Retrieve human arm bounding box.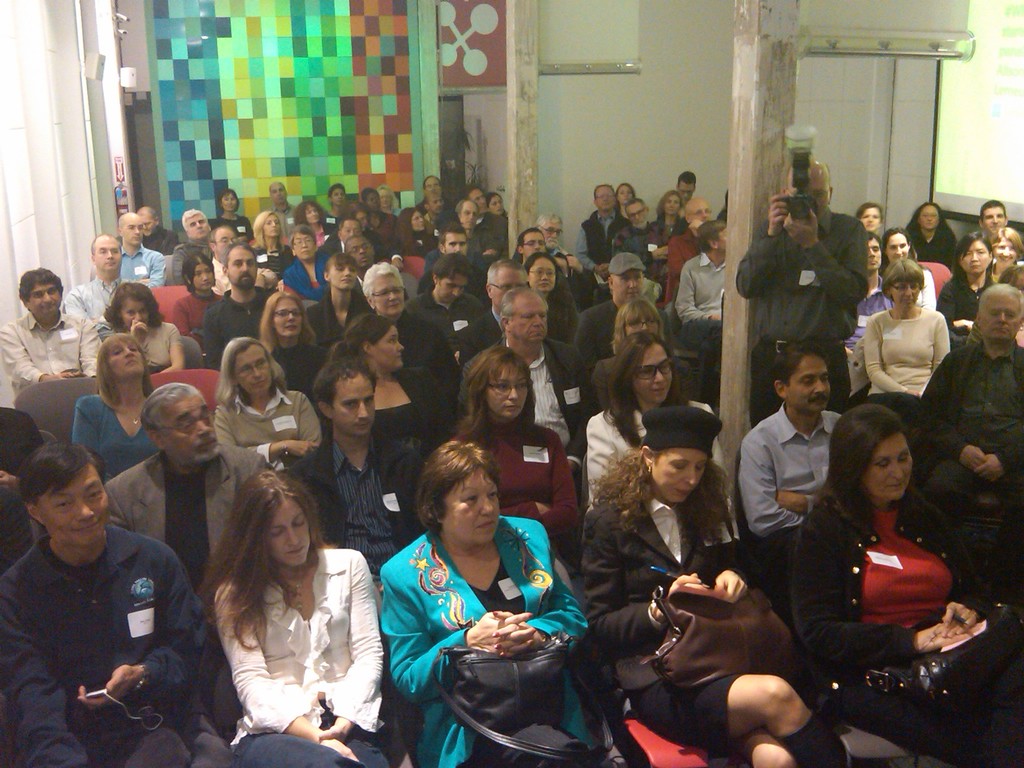
Bounding box: 484,509,583,657.
